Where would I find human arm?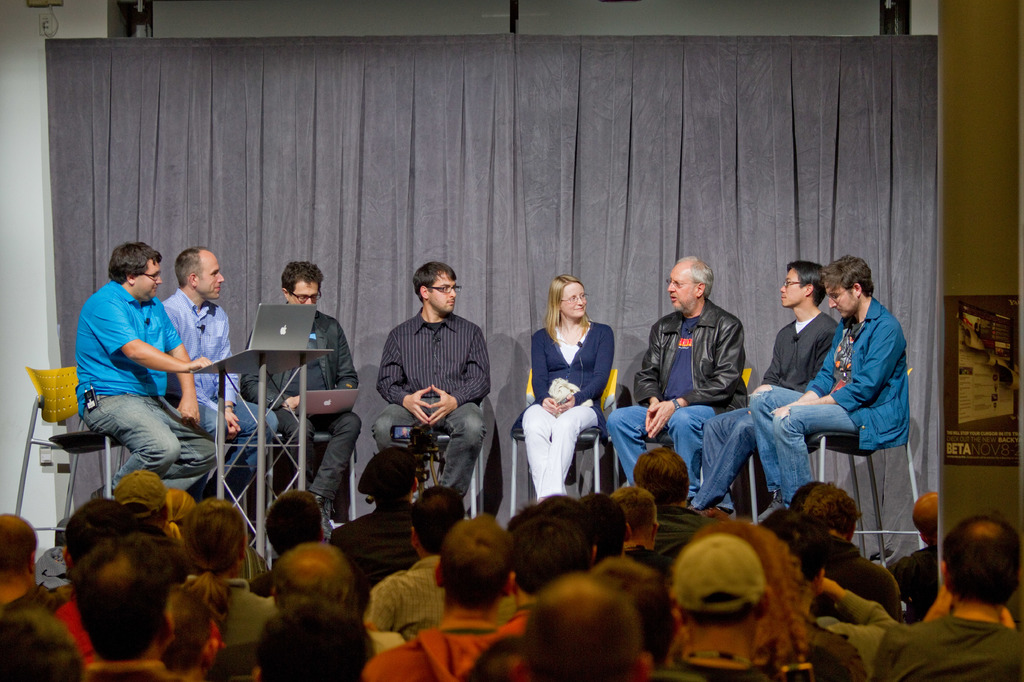
At 218:330:244:431.
